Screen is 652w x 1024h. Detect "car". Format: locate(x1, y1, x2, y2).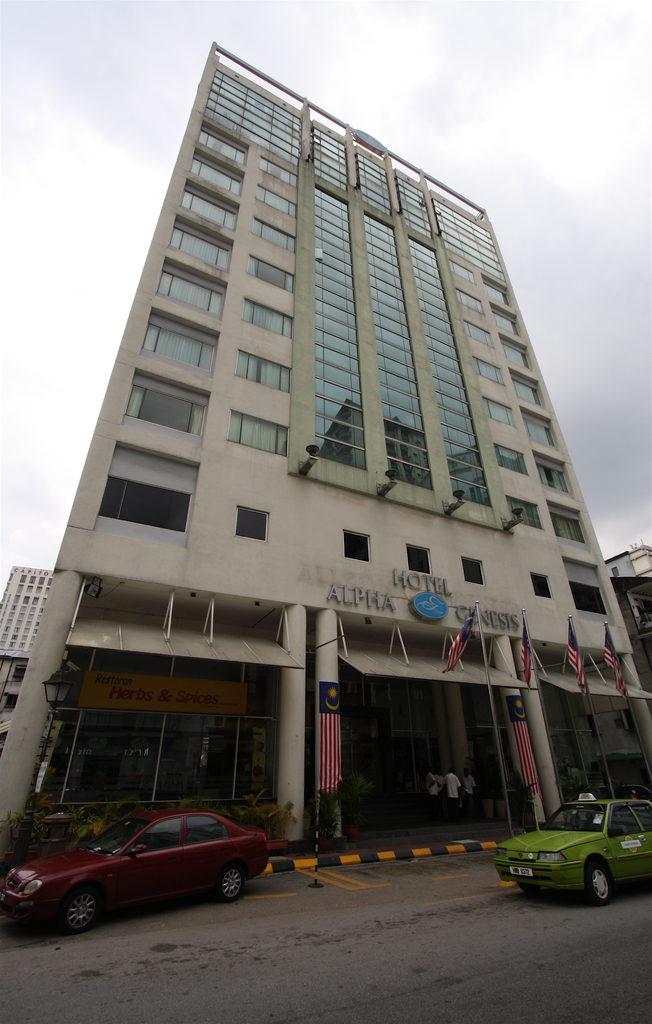
locate(0, 807, 266, 938).
